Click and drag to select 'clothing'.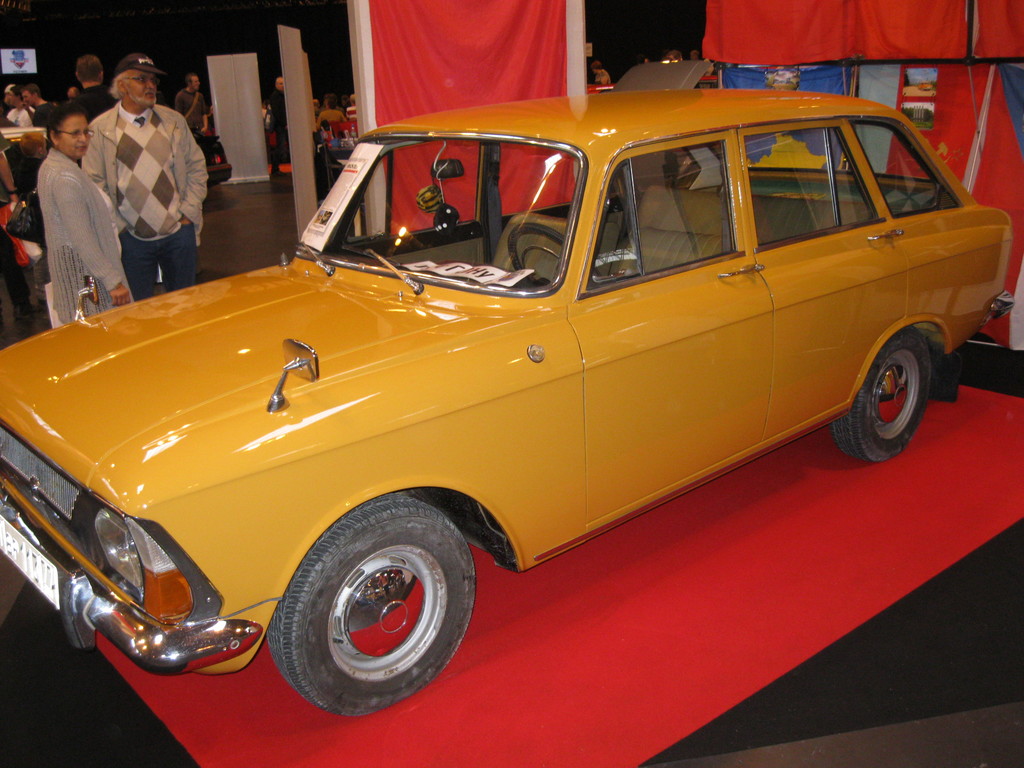
Selection: 272,90,291,168.
